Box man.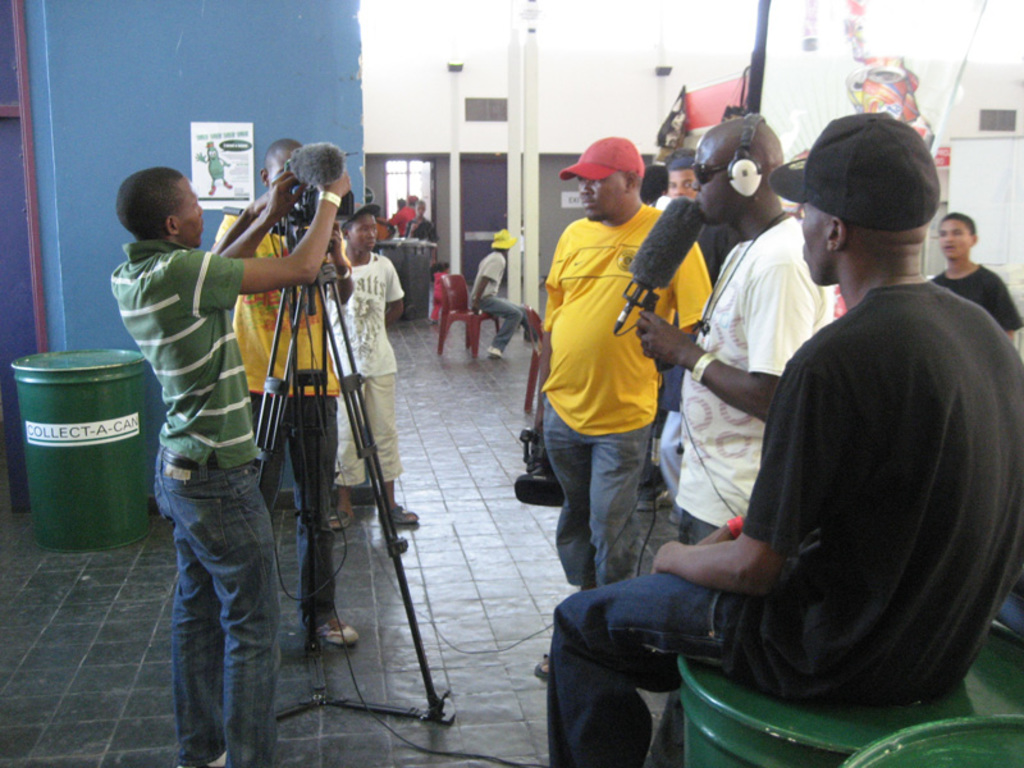
region(110, 164, 348, 767).
